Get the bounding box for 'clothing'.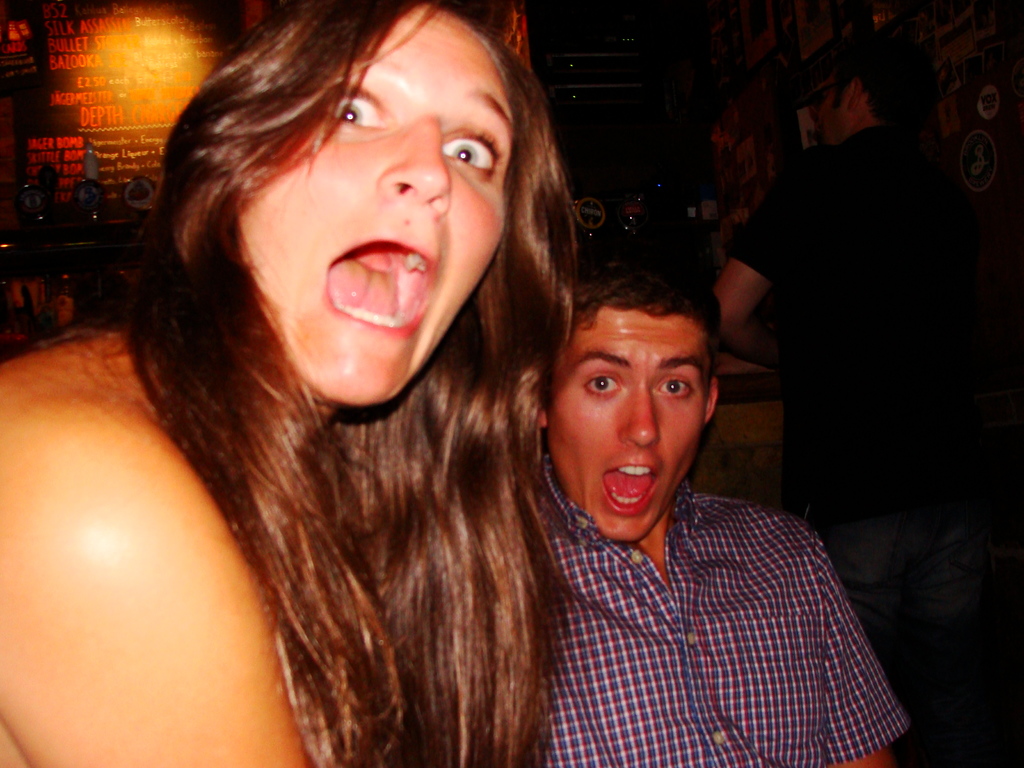
BBox(731, 122, 982, 767).
